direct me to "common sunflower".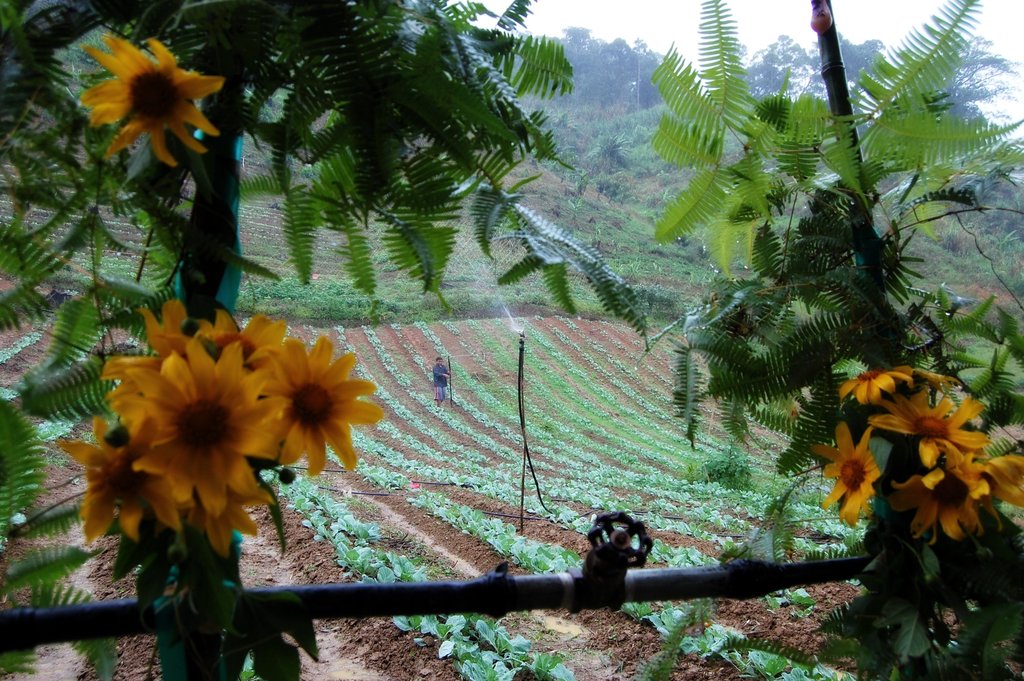
Direction: <region>809, 420, 868, 531</region>.
